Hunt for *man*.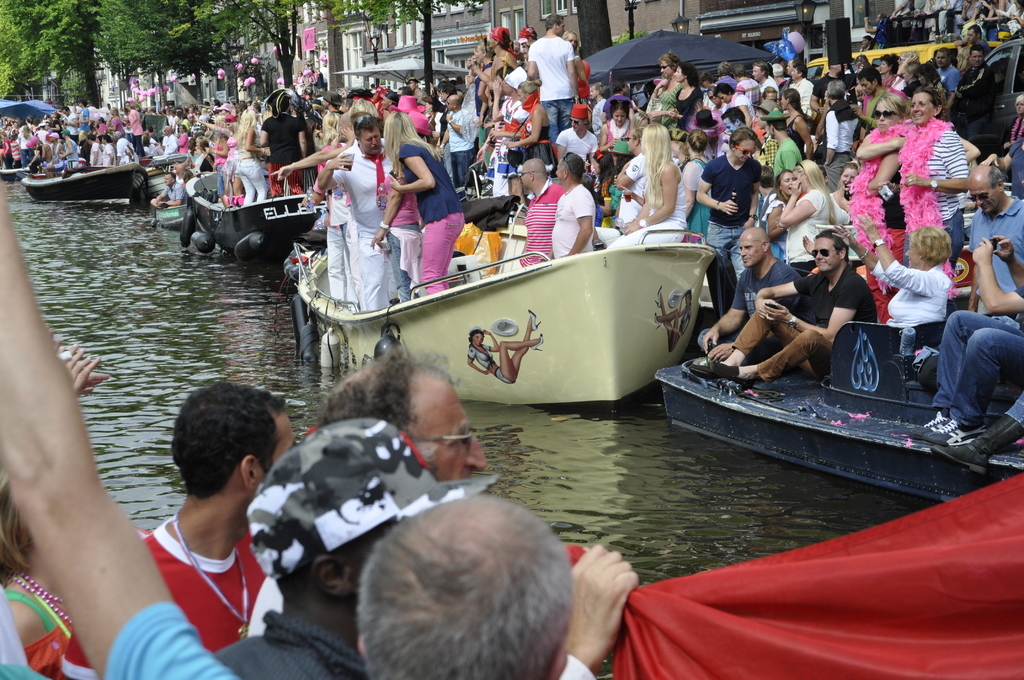
Hunted down at <region>60, 106, 76, 122</region>.
